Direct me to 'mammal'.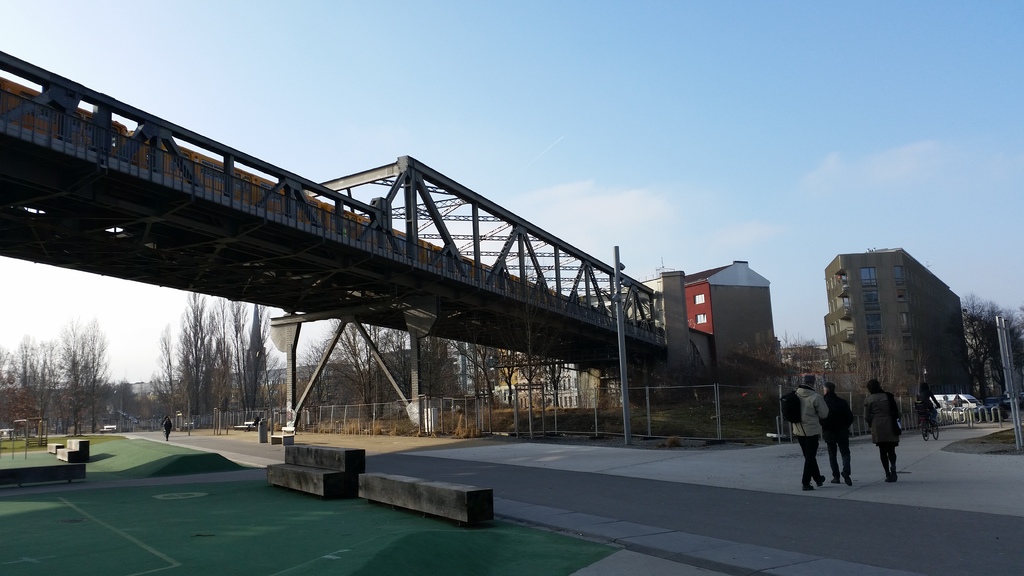
Direction: 865 380 903 482.
